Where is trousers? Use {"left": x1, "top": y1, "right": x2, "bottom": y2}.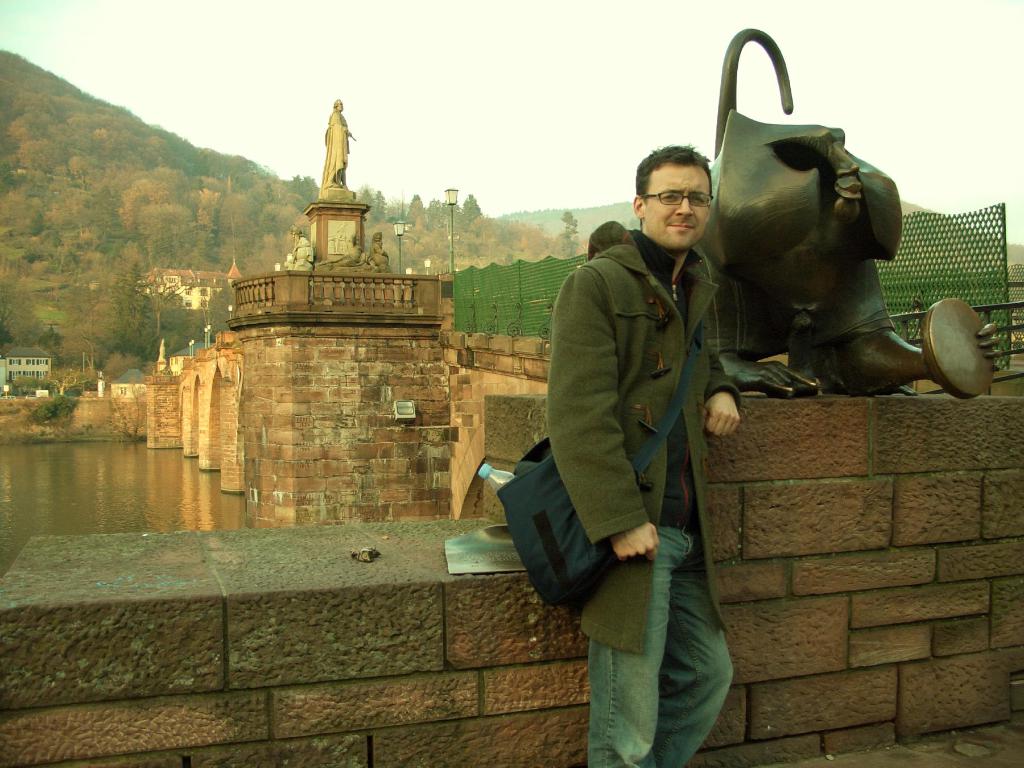
{"left": 582, "top": 524, "right": 736, "bottom": 767}.
